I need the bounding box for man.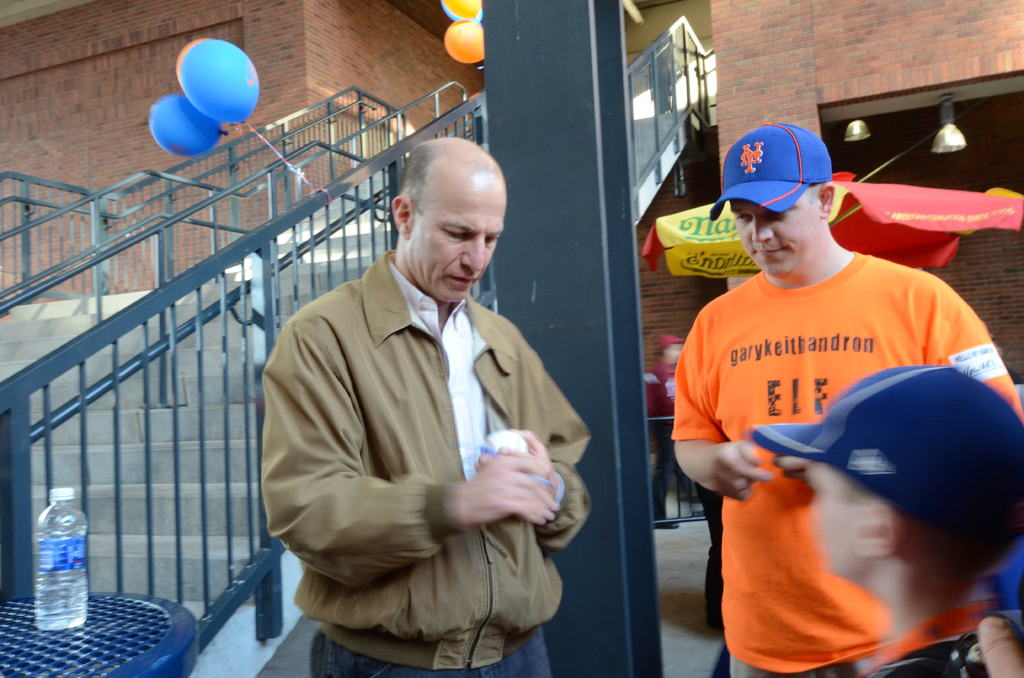
Here it is: (left=669, top=120, right=1023, bottom=677).
